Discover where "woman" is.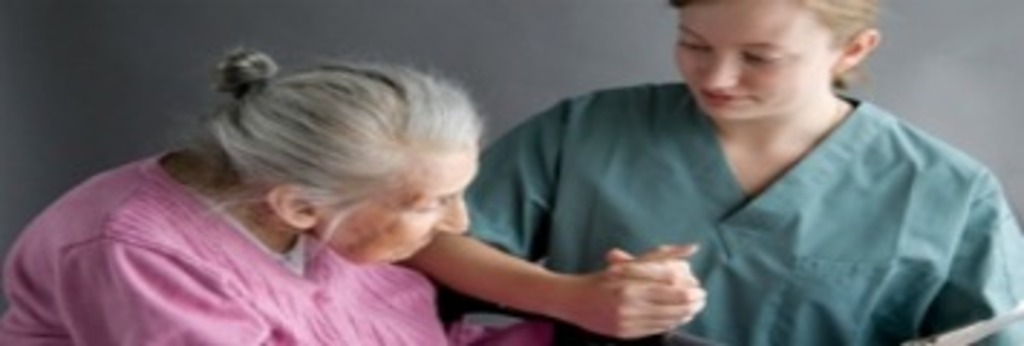
Discovered at (x1=395, y1=0, x2=1021, y2=343).
